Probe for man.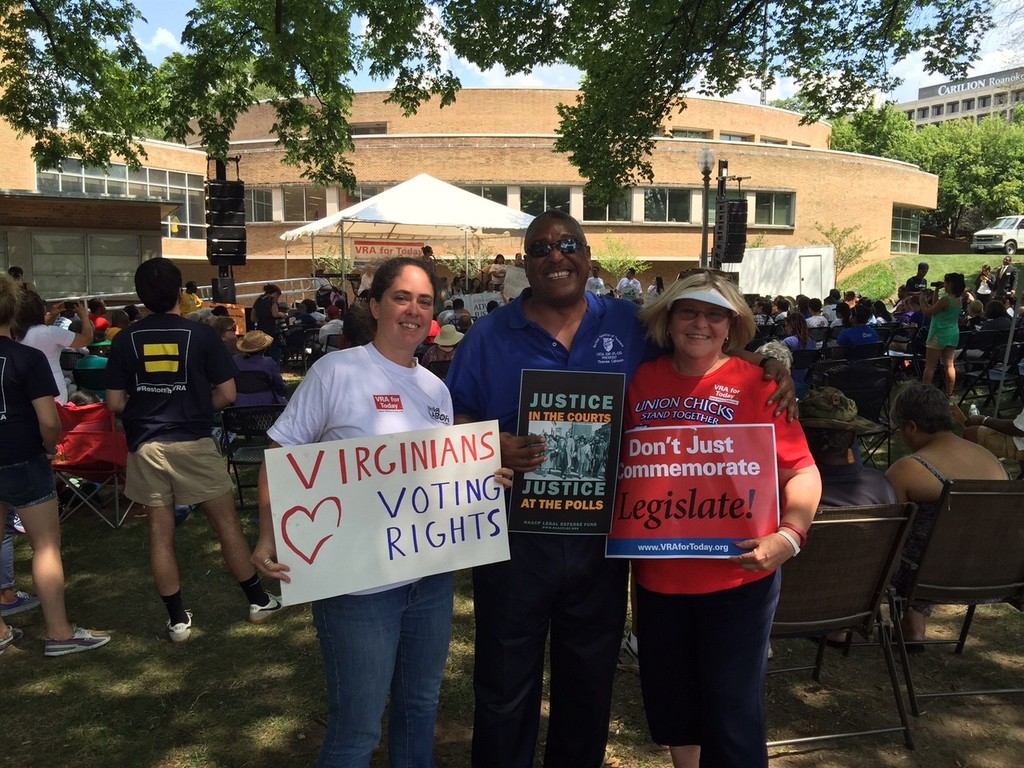
Probe result: detection(770, 390, 890, 664).
